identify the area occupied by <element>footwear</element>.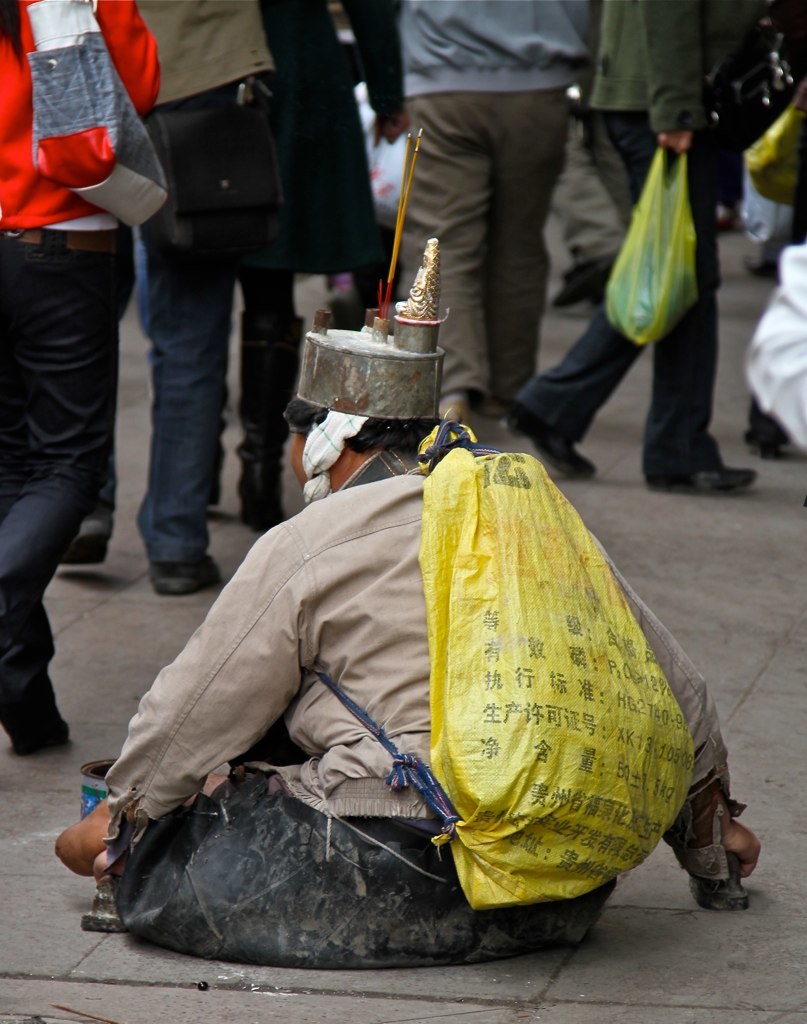
Area: 640:455:756:501.
